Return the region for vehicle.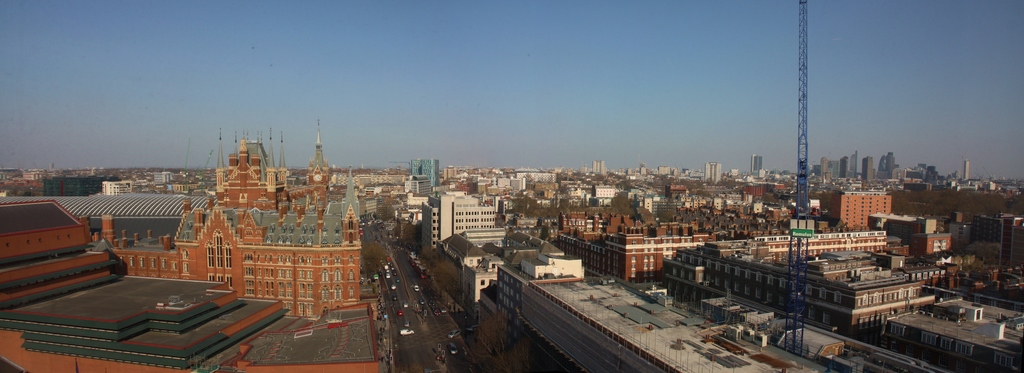
pyautogui.locateOnScreen(390, 286, 397, 290).
